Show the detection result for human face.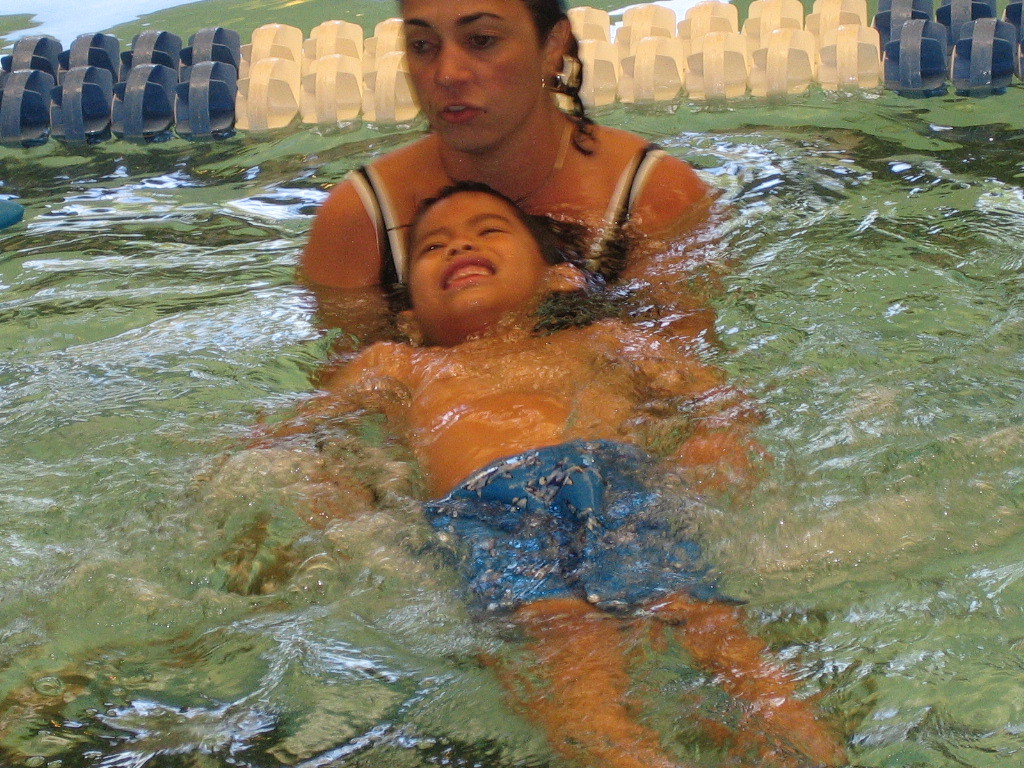
select_region(408, 0, 546, 155).
